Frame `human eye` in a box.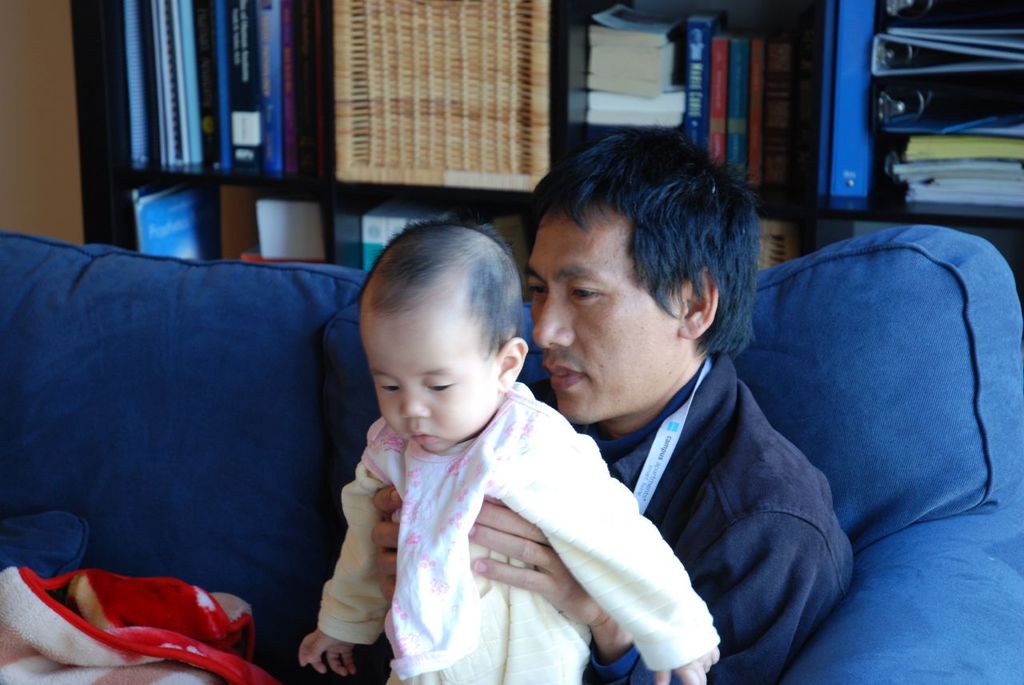
box=[567, 282, 602, 299].
